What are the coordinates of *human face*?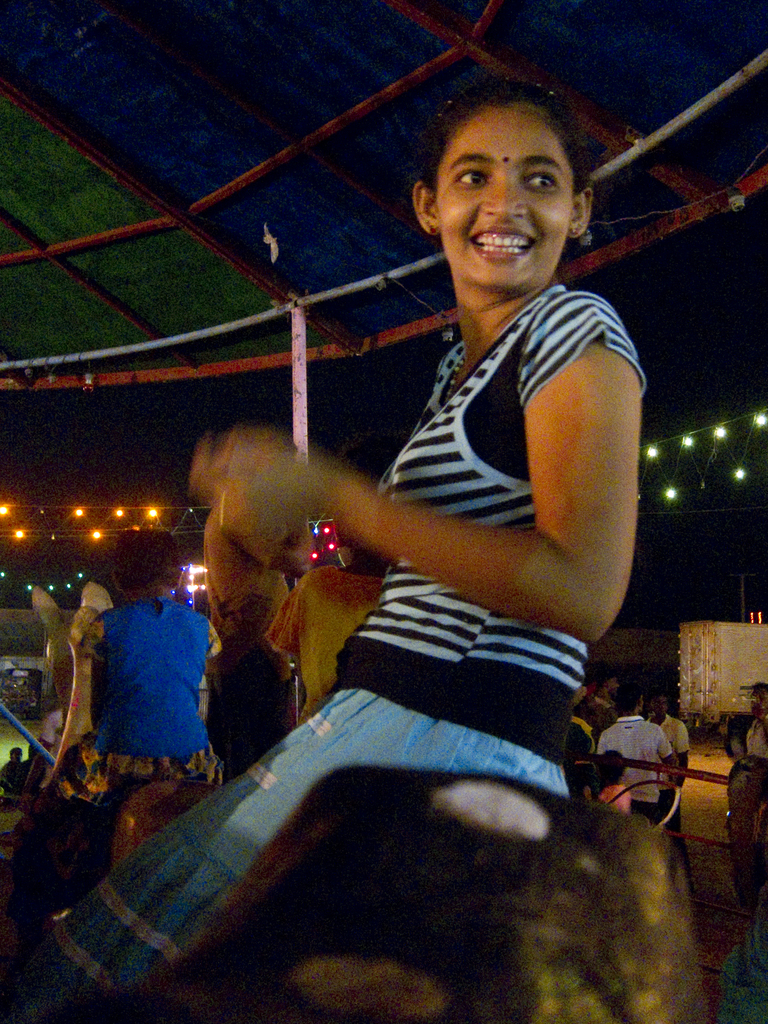
bbox(431, 102, 575, 288).
